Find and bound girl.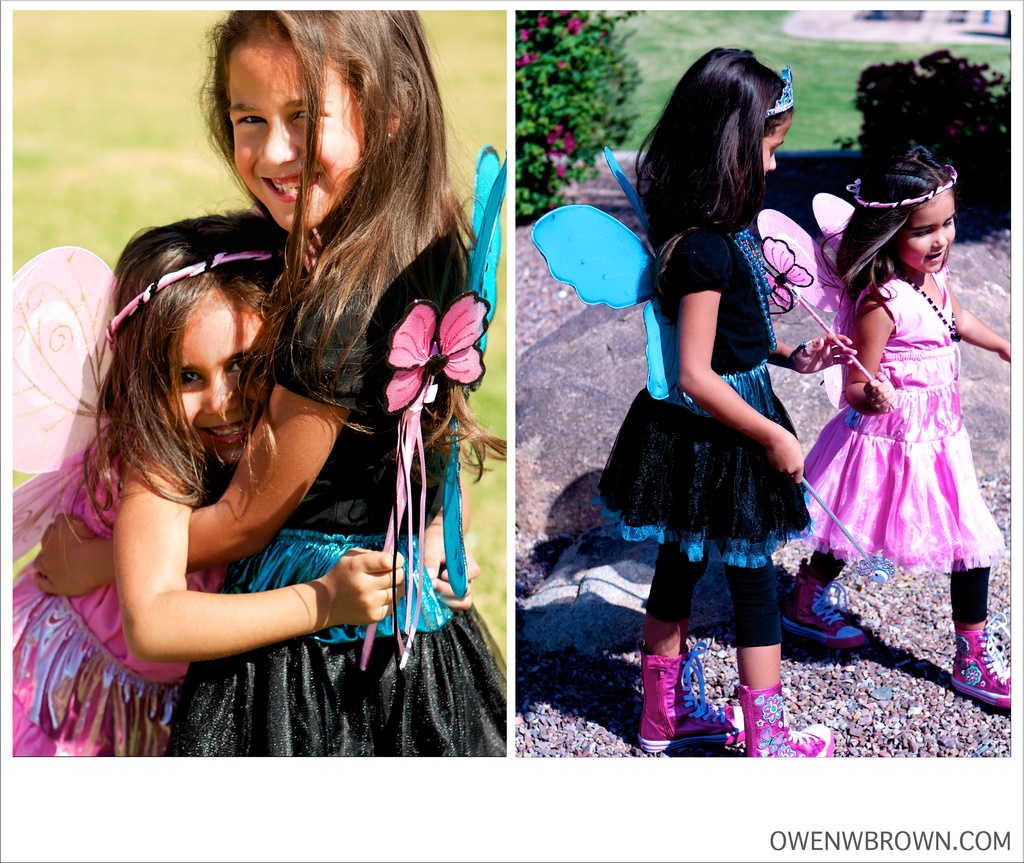
Bound: (x1=35, y1=10, x2=506, y2=757).
